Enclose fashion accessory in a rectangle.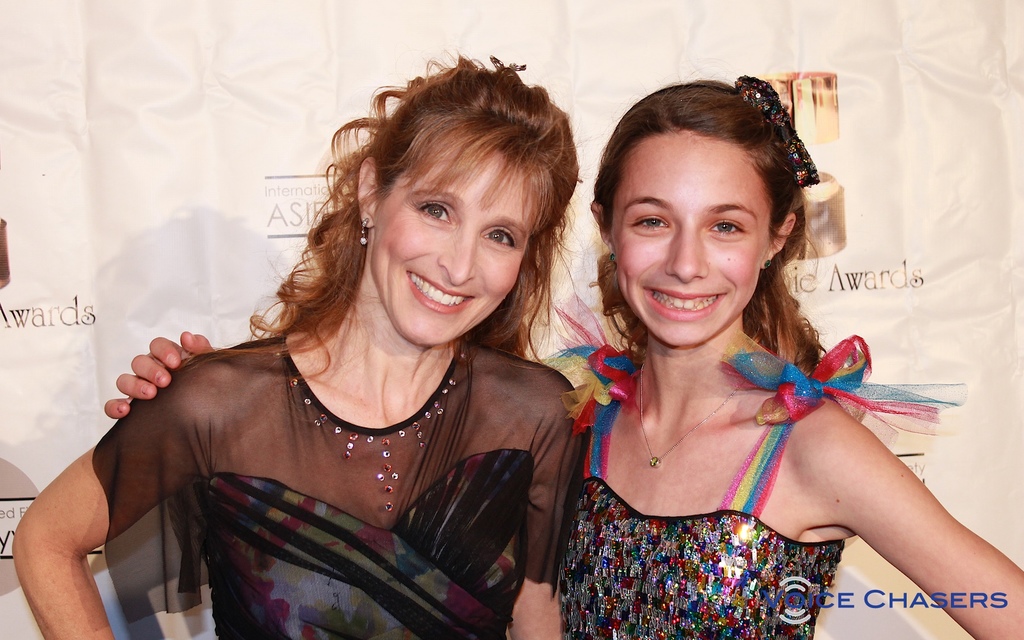
box(490, 53, 526, 70).
